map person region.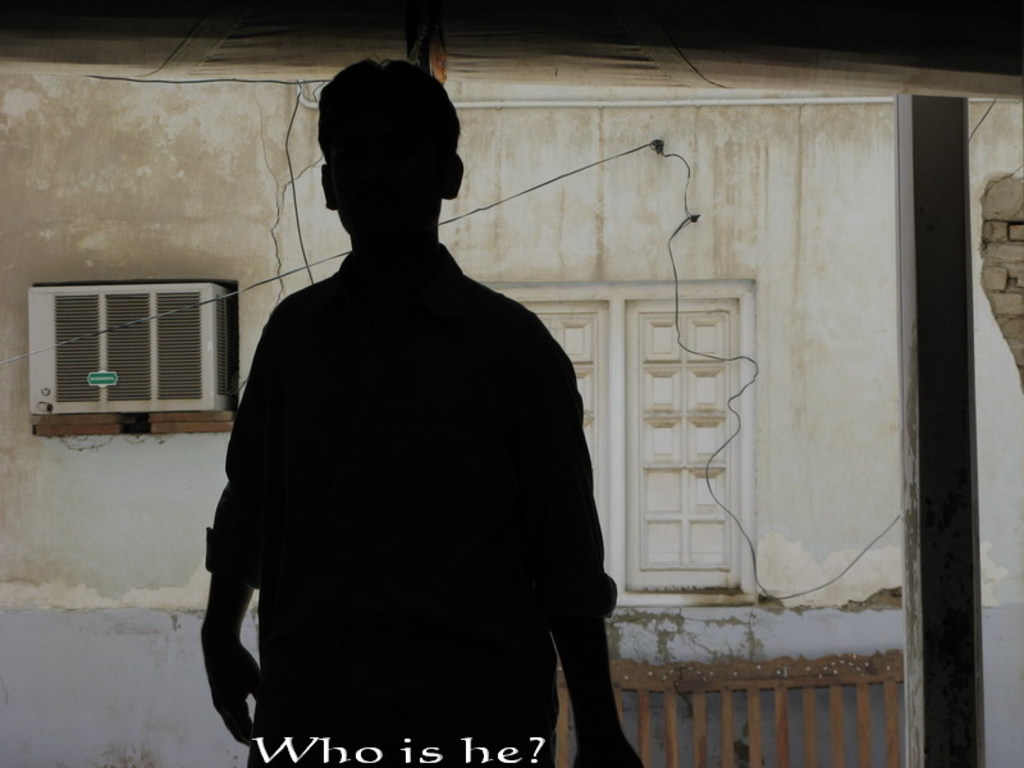
Mapped to locate(182, 76, 655, 765).
